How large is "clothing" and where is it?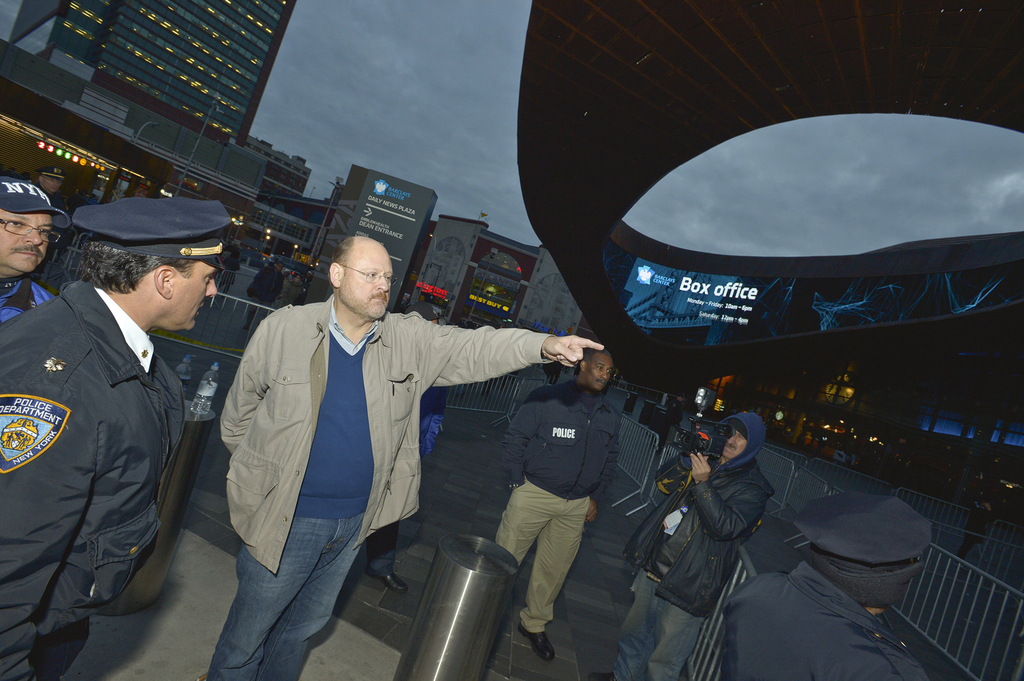
Bounding box: {"x1": 0, "y1": 276, "x2": 61, "y2": 328}.
